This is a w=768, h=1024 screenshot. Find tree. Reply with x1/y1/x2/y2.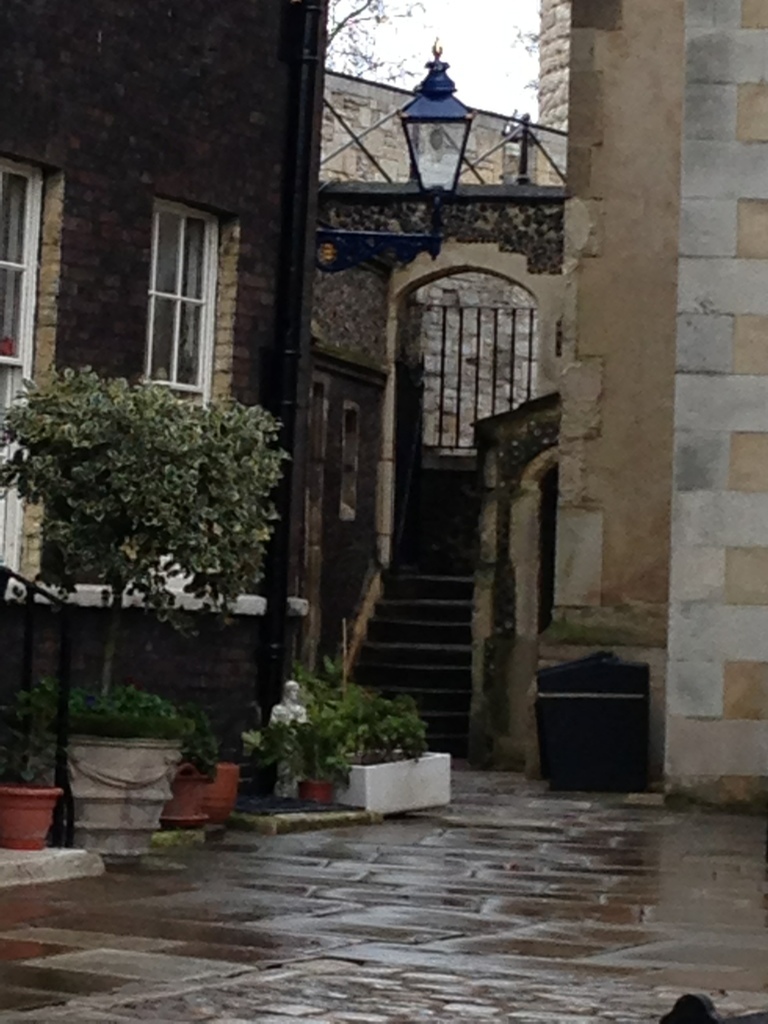
318/0/446/86.
